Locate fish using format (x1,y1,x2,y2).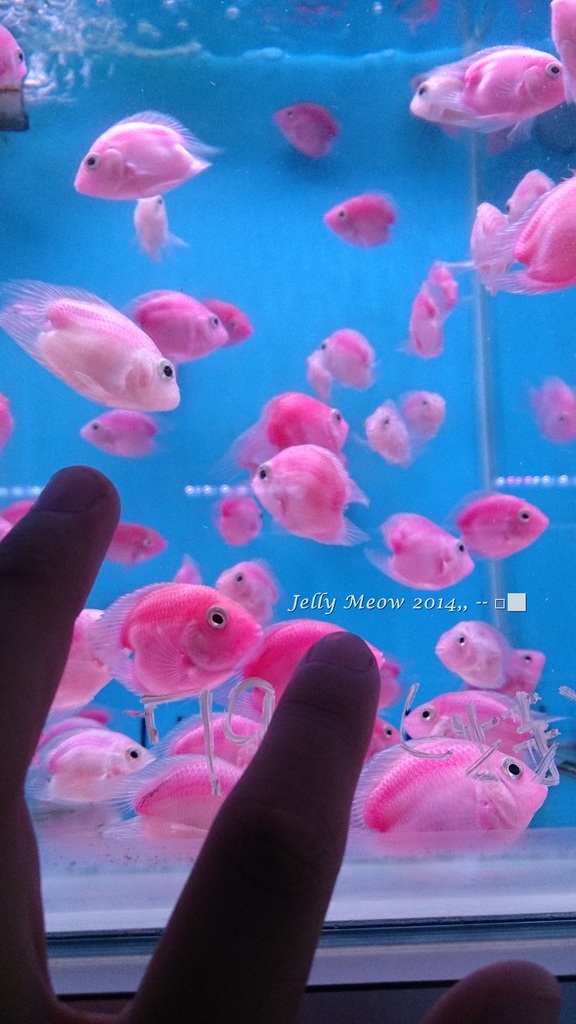
(482,175,575,291).
